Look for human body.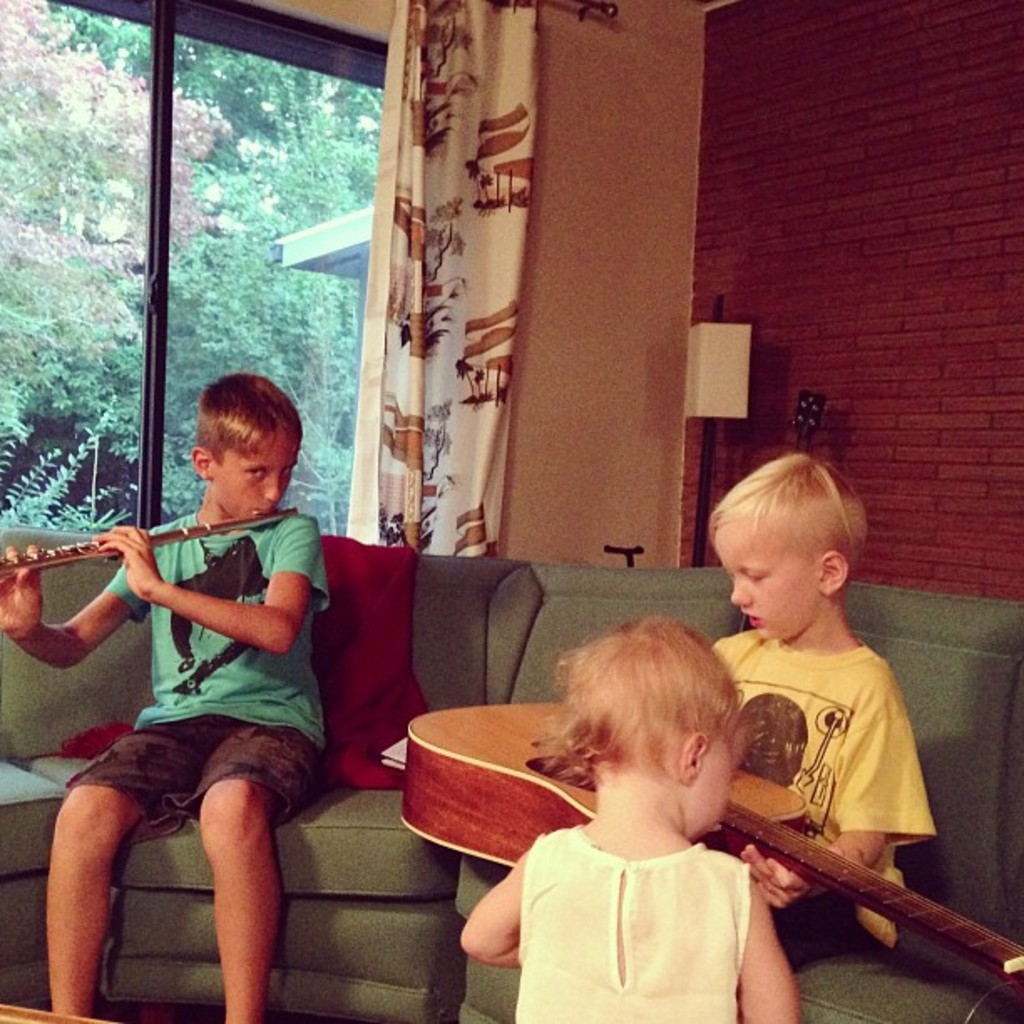
Found: pyautogui.locateOnScreen(18, 412, 415, 982).
